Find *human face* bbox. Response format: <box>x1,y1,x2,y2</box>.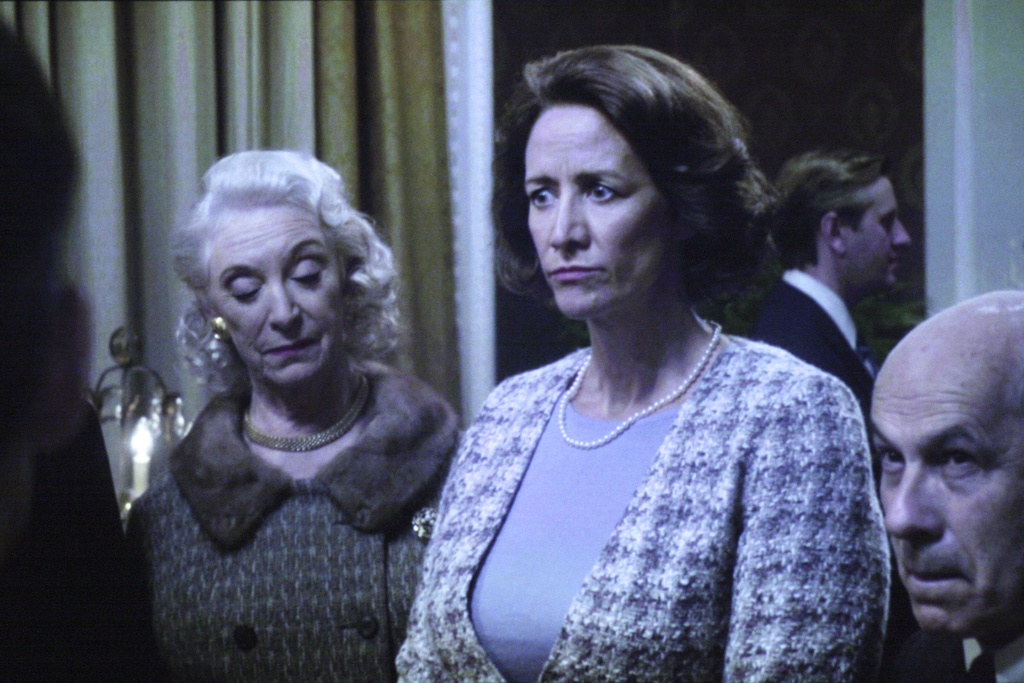
<box>870,363,1023,630</box>.
